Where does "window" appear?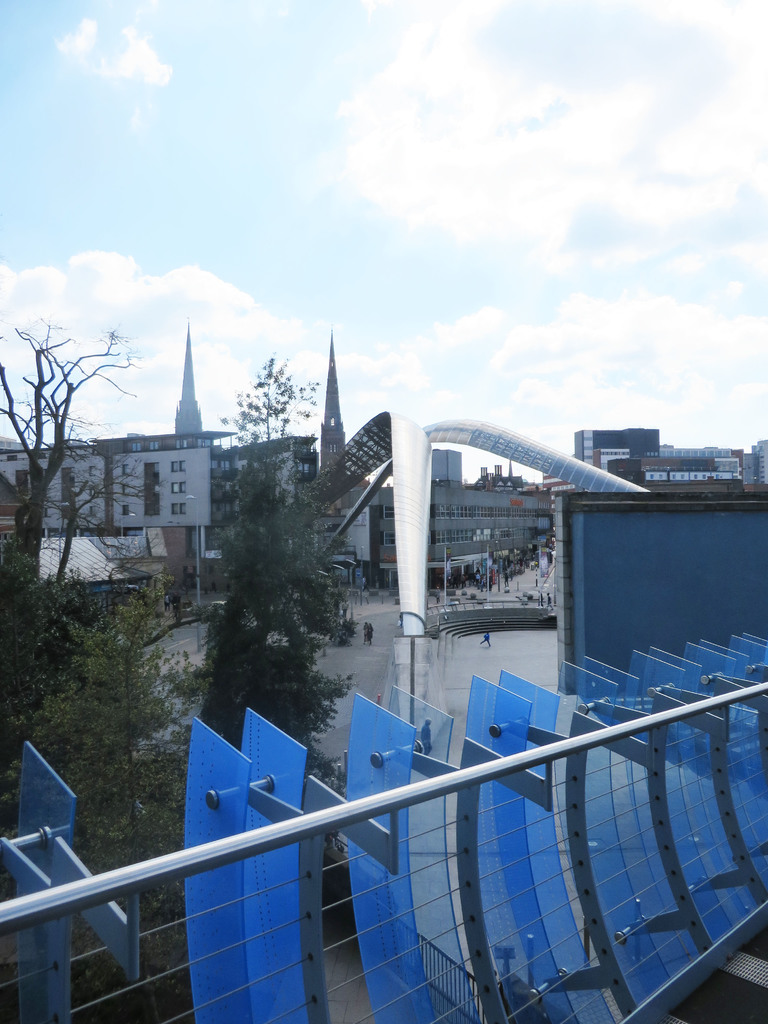
Appears at [x1=14, y1=465, x2=26, y2=495].
